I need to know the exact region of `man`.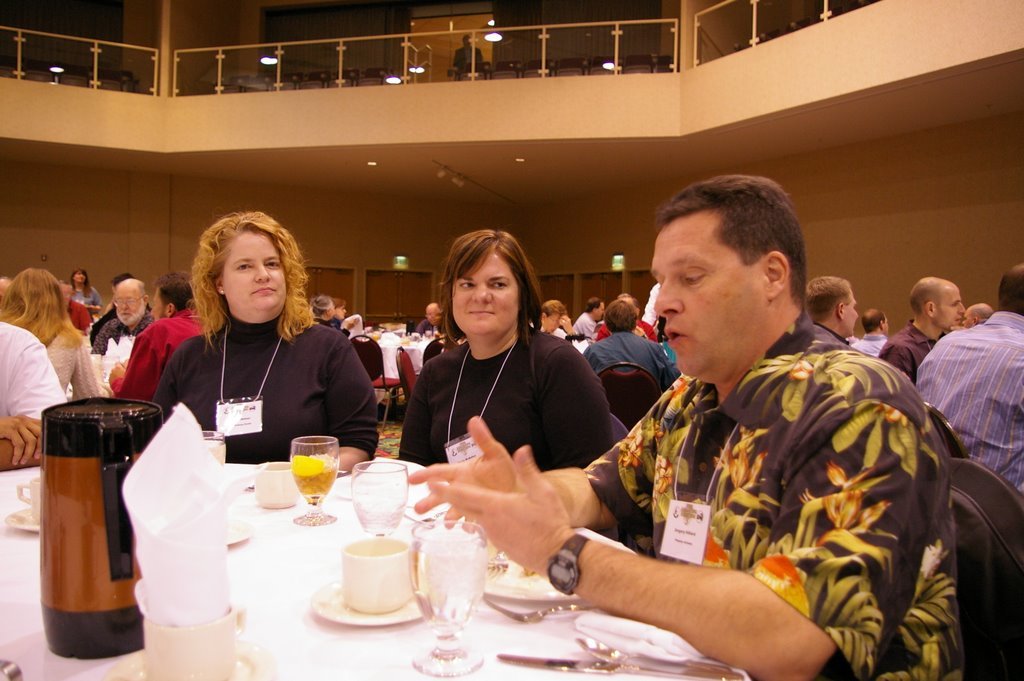
Region: 583, 292, 678, 396.
